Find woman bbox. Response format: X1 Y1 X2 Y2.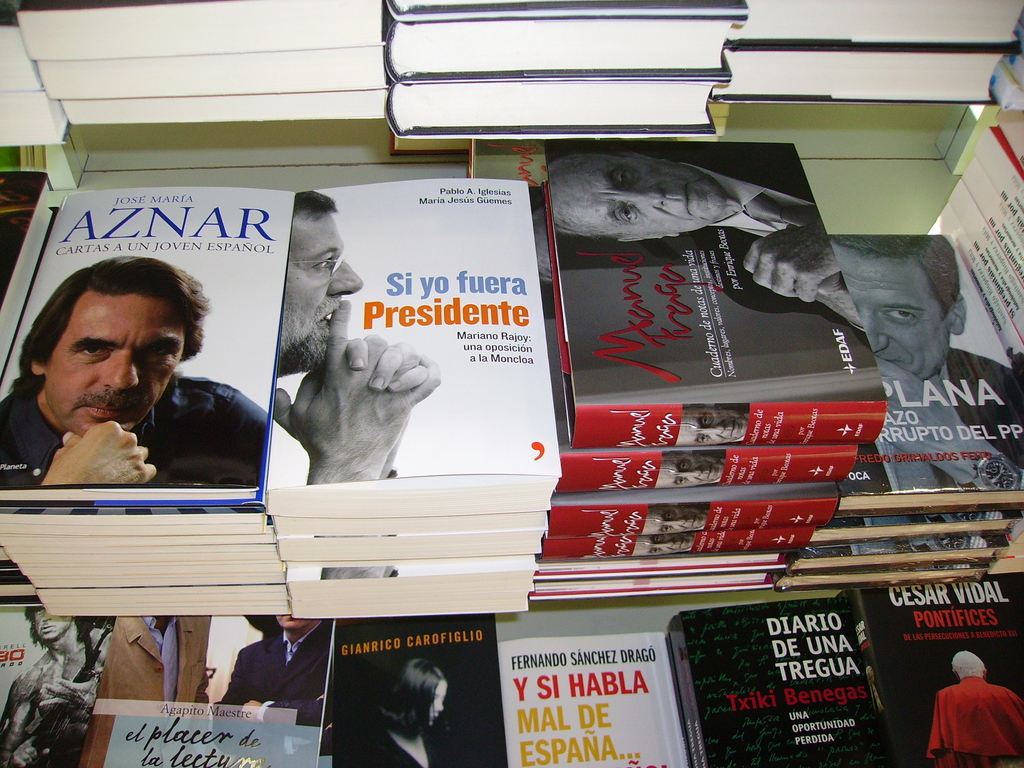
333 653 445 767.
